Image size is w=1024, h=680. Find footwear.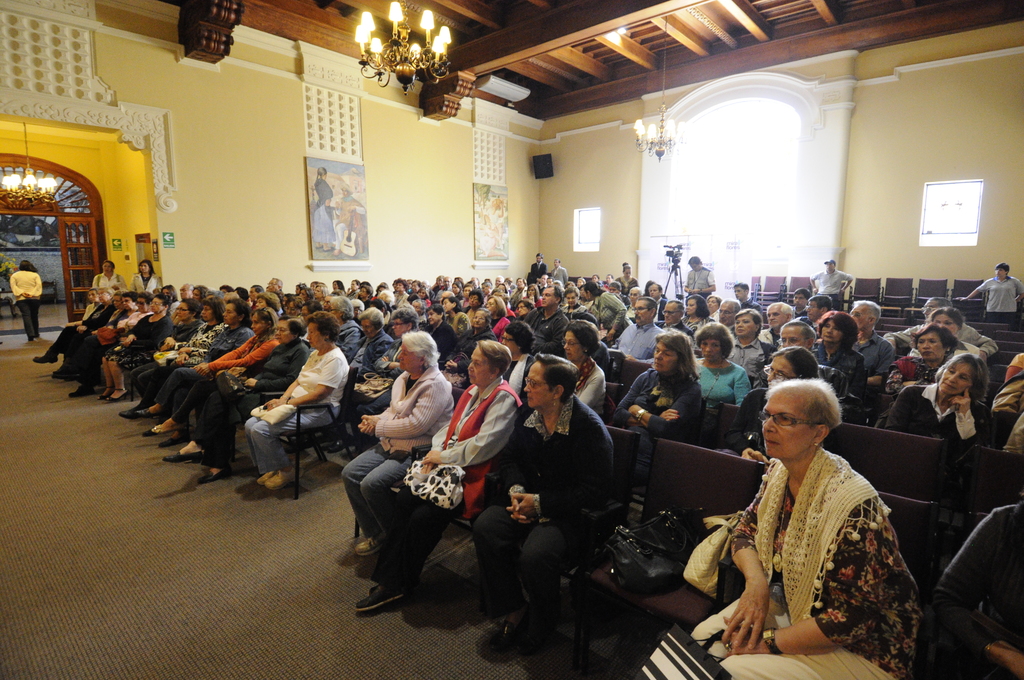
[33,356,60,362].
